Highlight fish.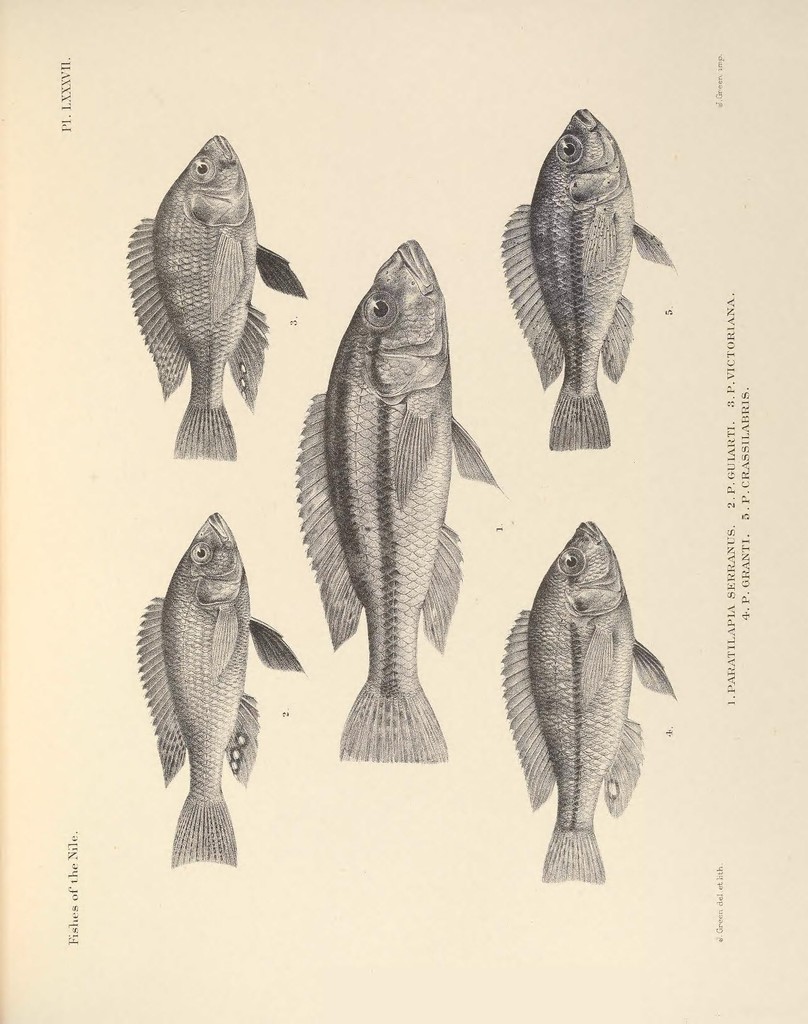
Highlighted region: <region>127, 127, 309, 461</region>.
